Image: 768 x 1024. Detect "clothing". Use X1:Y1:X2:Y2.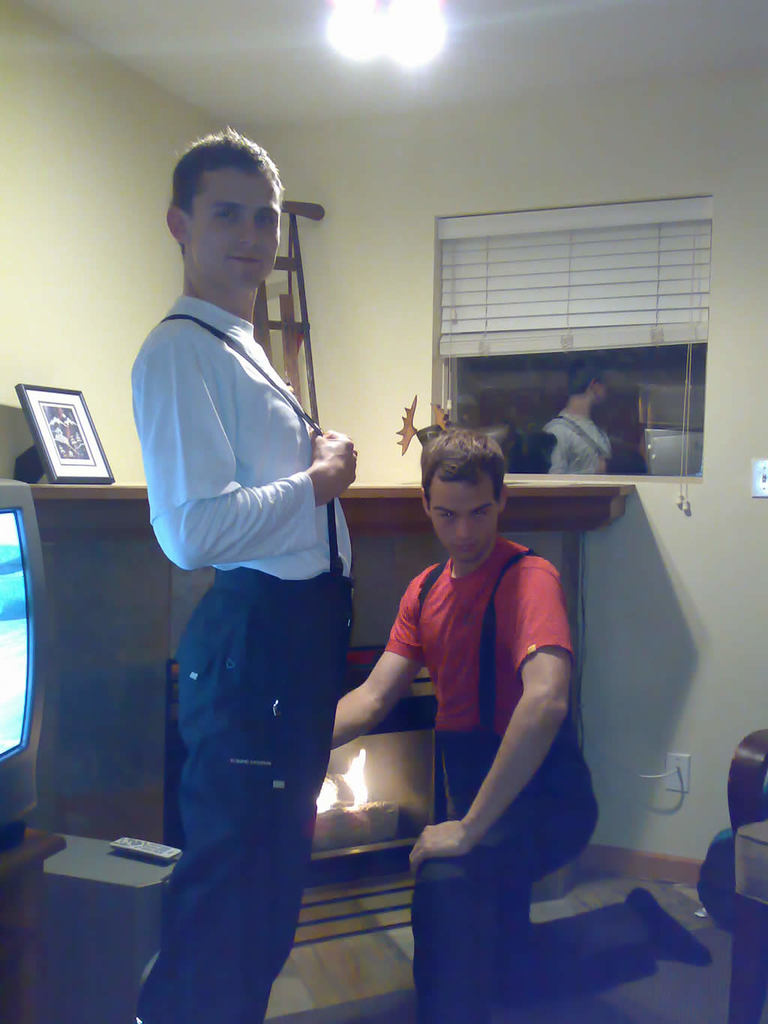
130:290:349:1023.
